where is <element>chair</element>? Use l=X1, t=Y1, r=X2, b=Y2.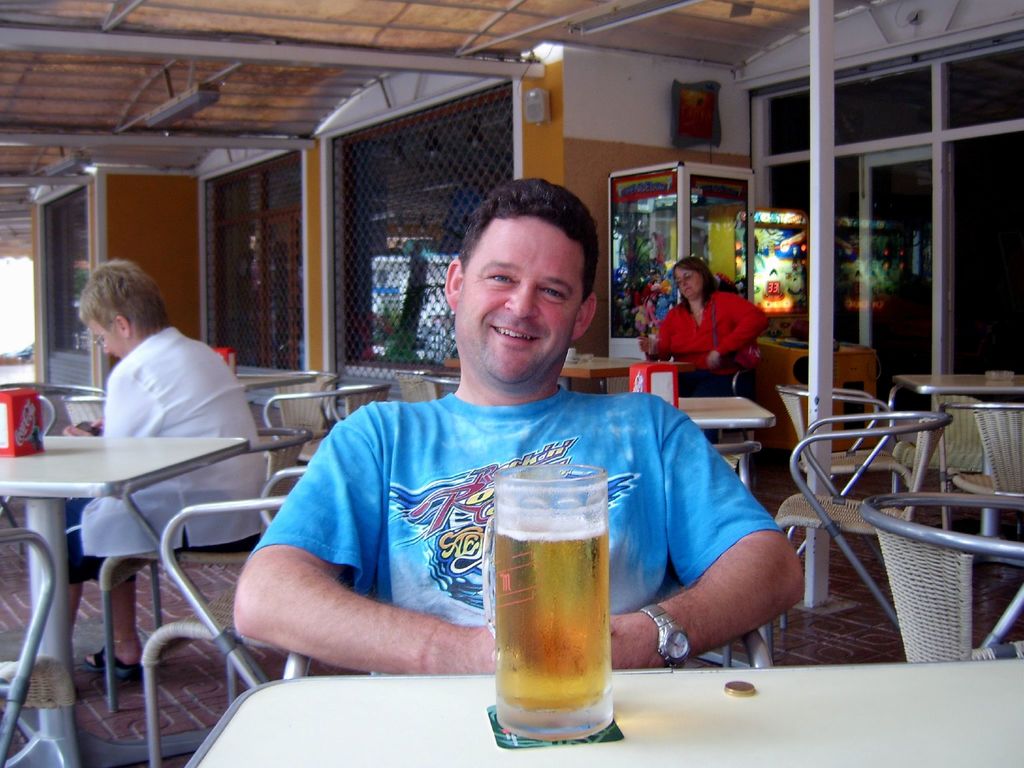
l=400, t=373, r=453, b=401.
